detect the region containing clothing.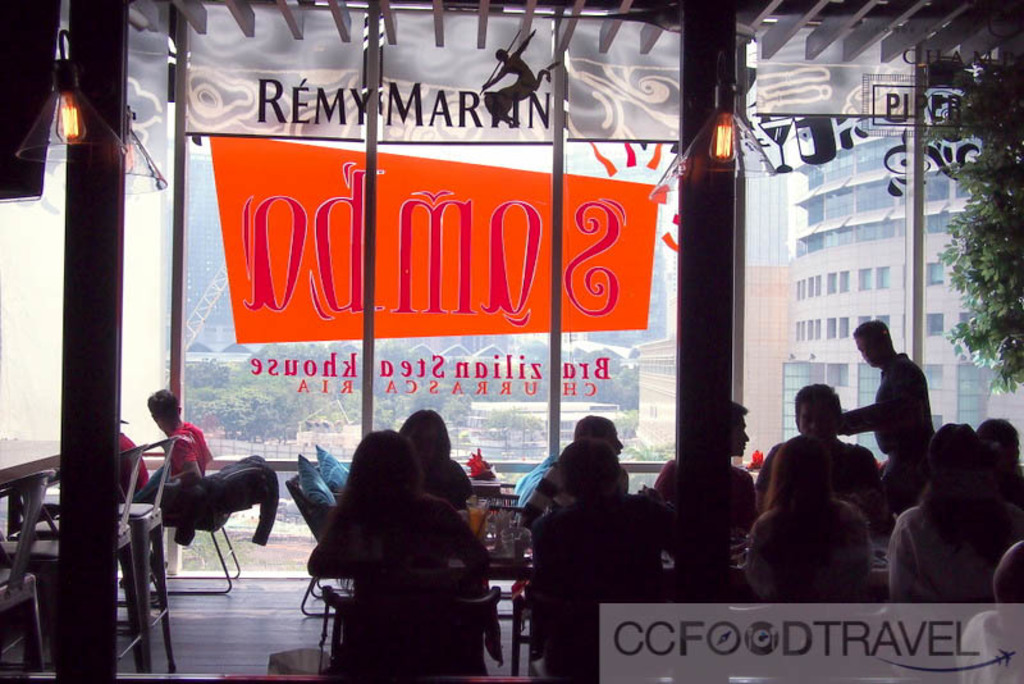
locate(526, 500, 667, 683).
